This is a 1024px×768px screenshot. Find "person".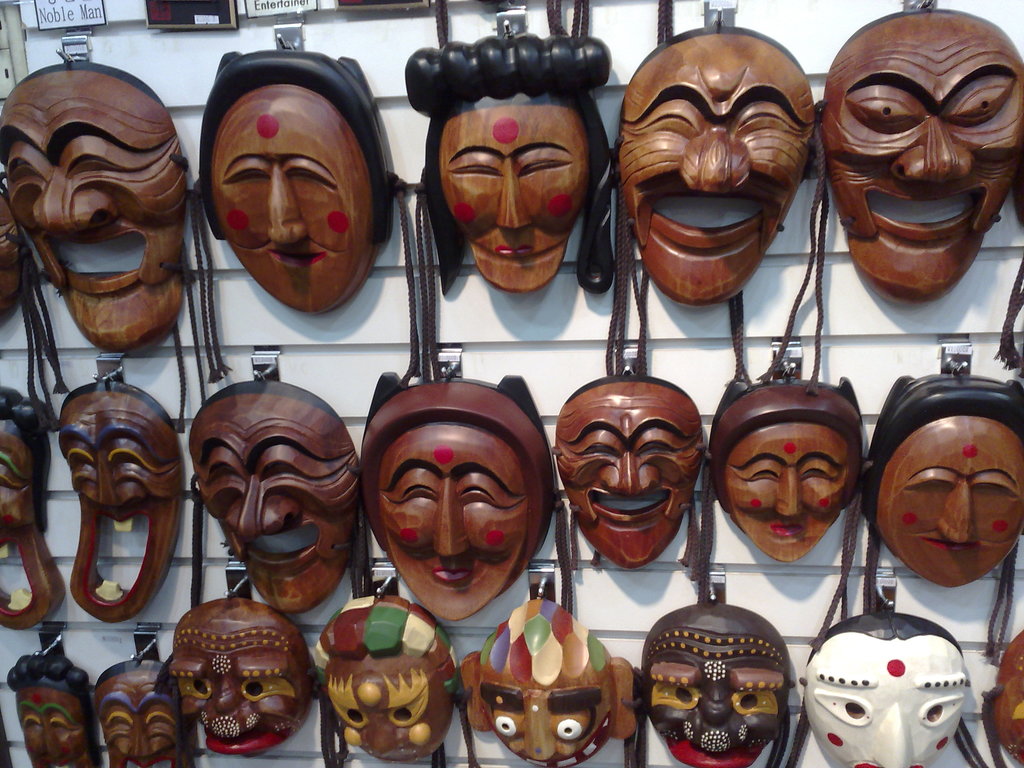
Bounding box: <bbox>634, 605, 793, 767</bbox>.
